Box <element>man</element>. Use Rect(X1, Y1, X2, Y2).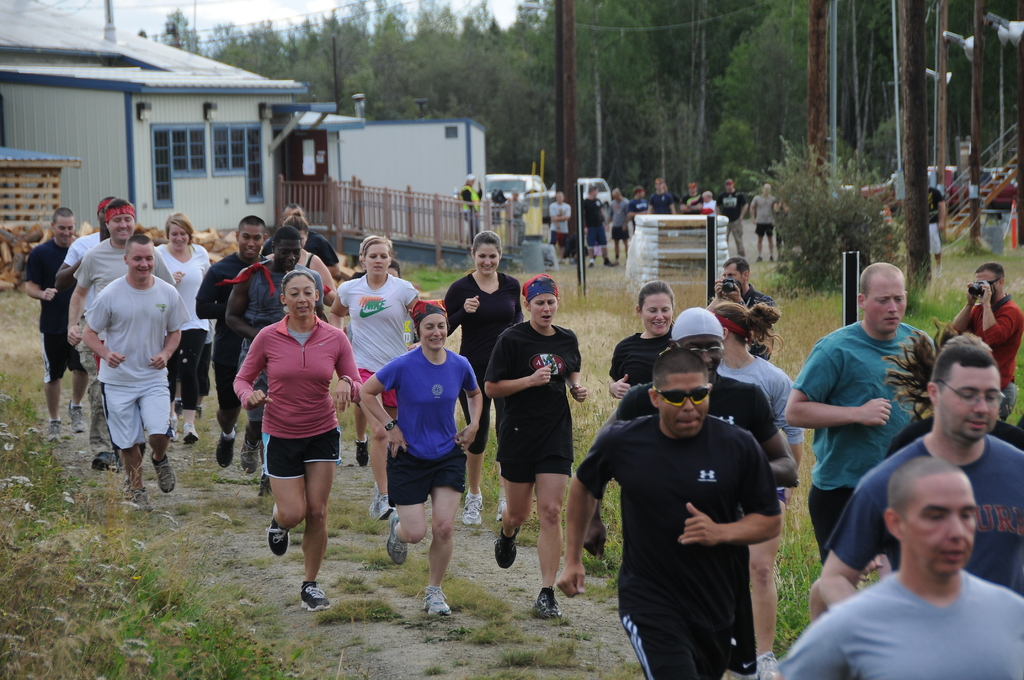
Rect(820, 330, 1023, 618).
